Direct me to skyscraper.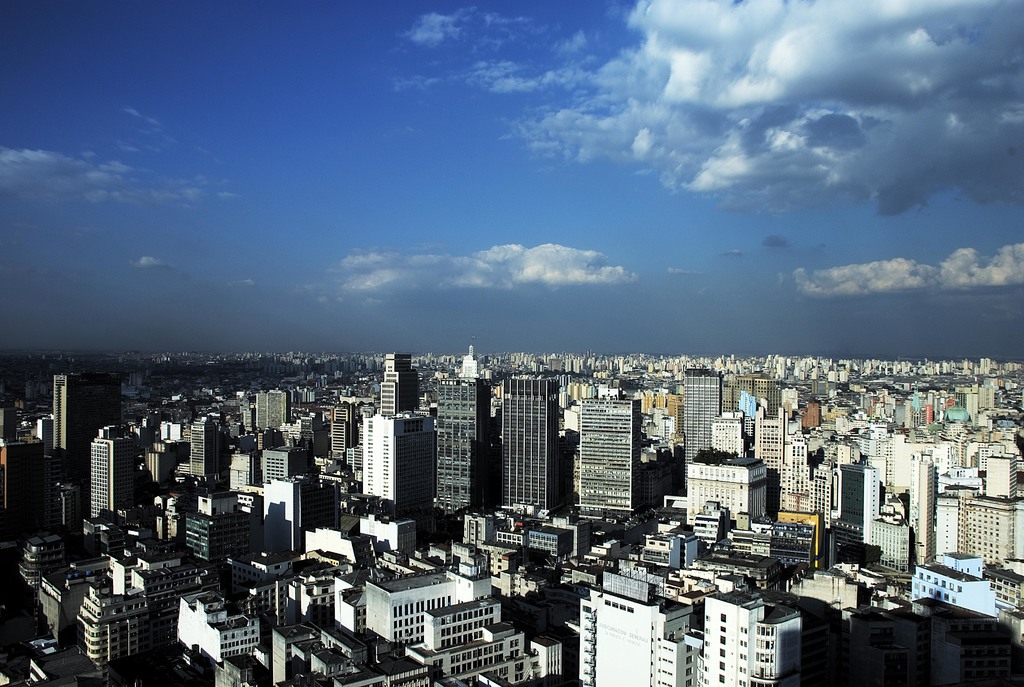
Direction: (500,372,555,514).
